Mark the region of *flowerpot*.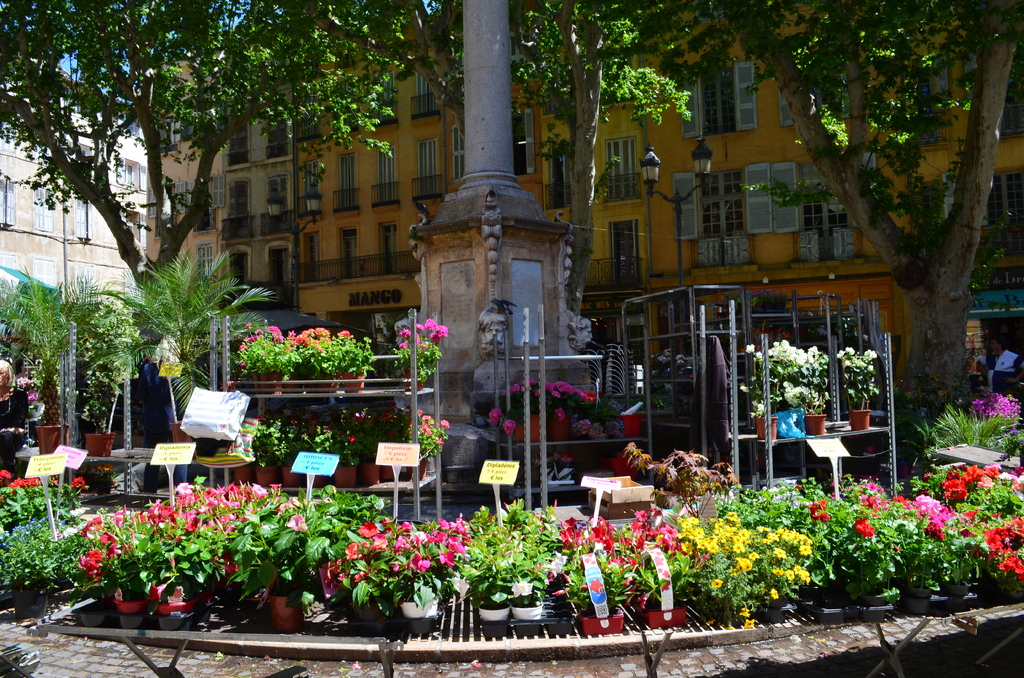
Region: box=[479, 603, 512, 637].
